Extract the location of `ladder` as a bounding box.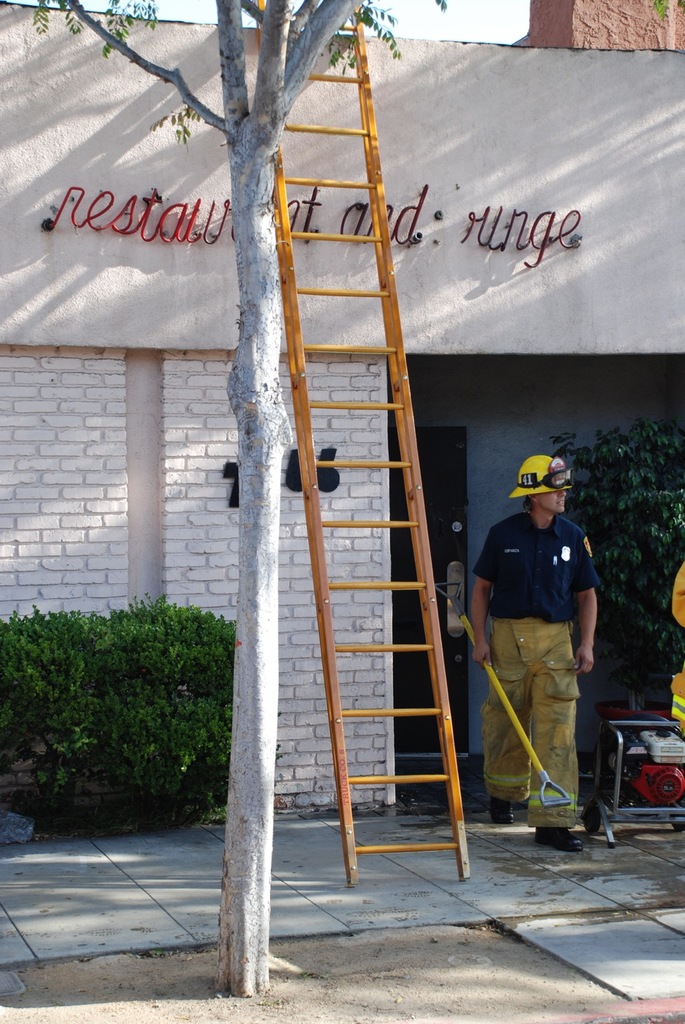
251:1:471:884.
